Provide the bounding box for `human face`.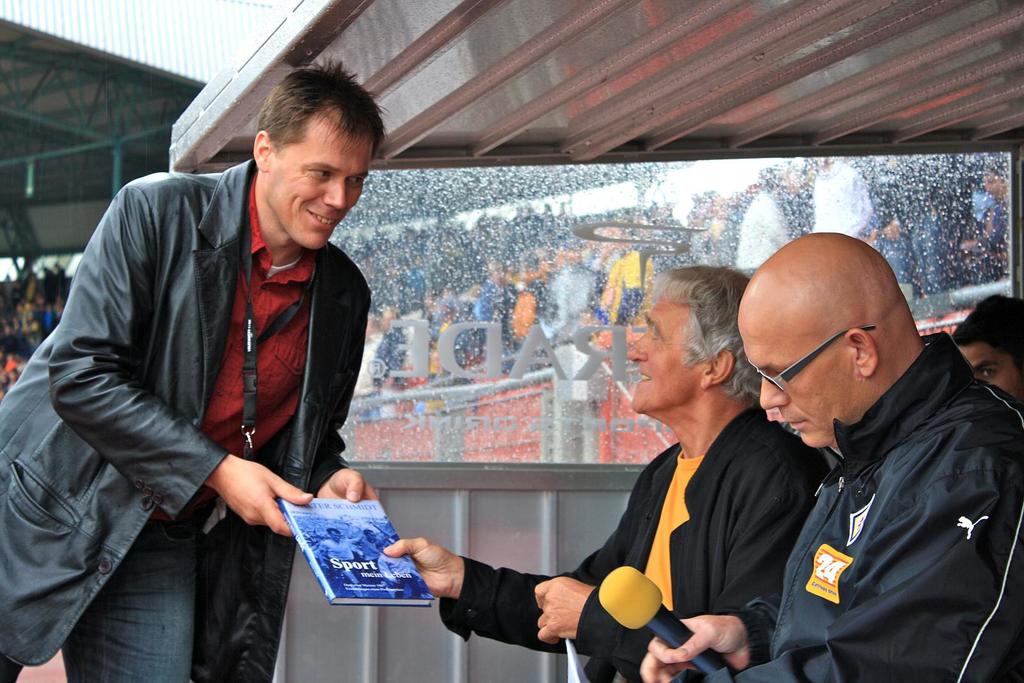
[625,292,705,414].
